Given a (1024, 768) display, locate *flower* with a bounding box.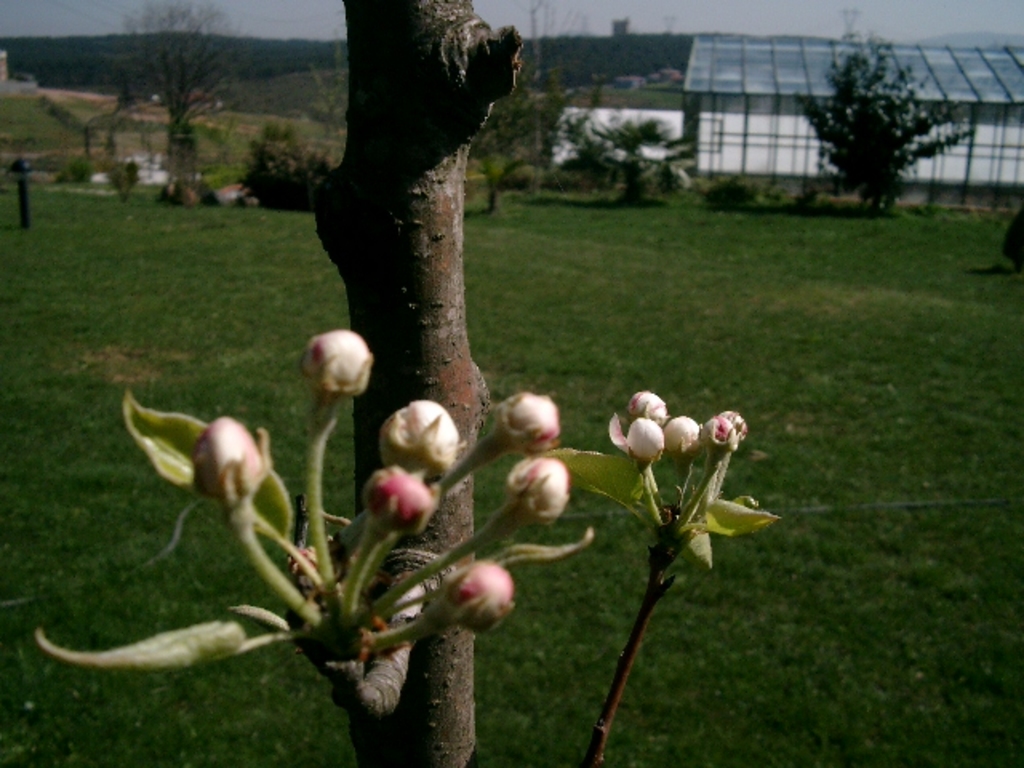
Located: locate(376, 390, 459, 482).
